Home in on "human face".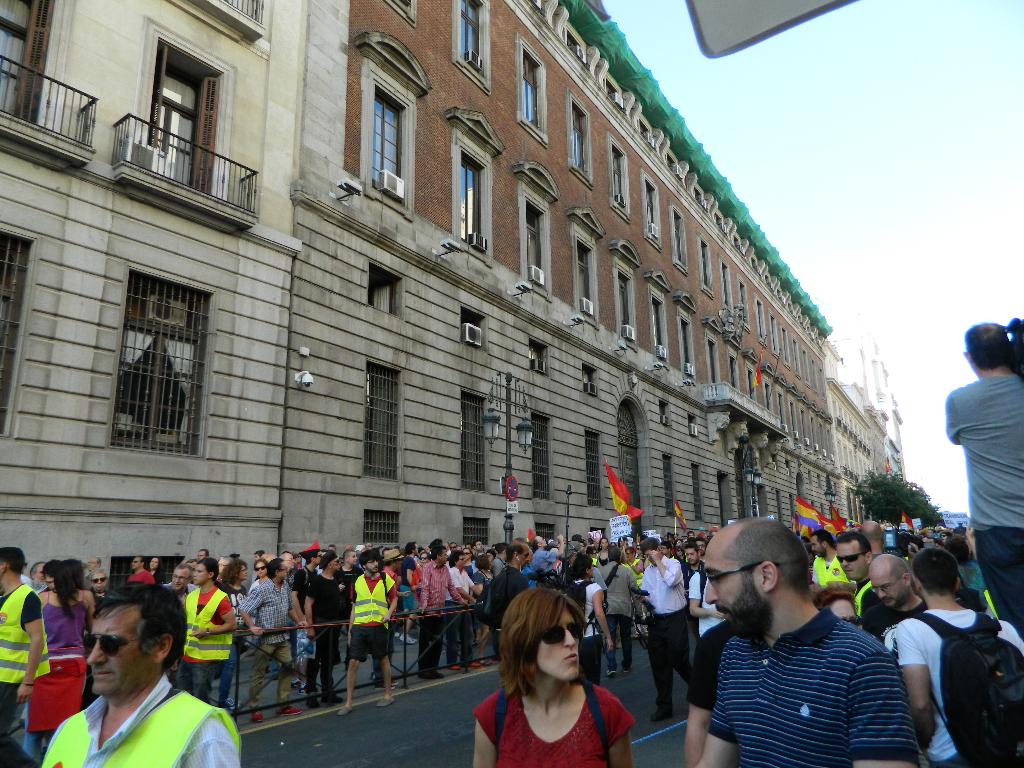
Homed in at [x1=254, y1=563, x2=266, y2=576].
